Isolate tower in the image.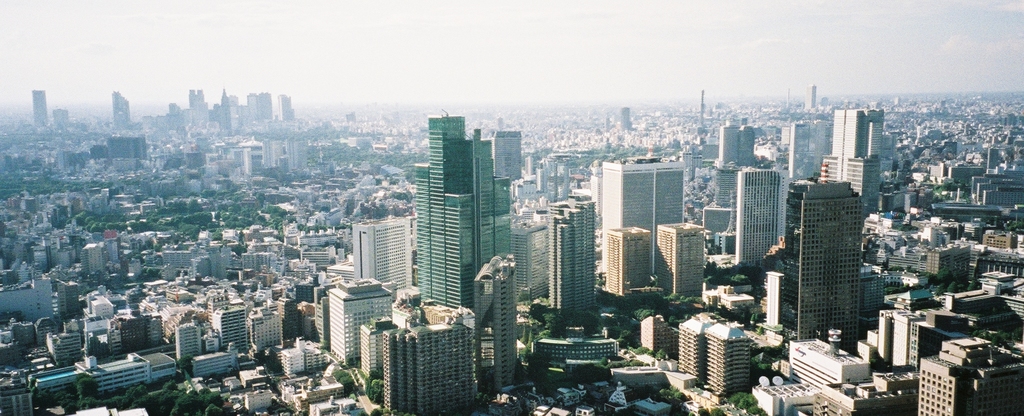
Isolated region: {"x1": 830, "y1": 112, "x2": 883, "y2": 222}.
